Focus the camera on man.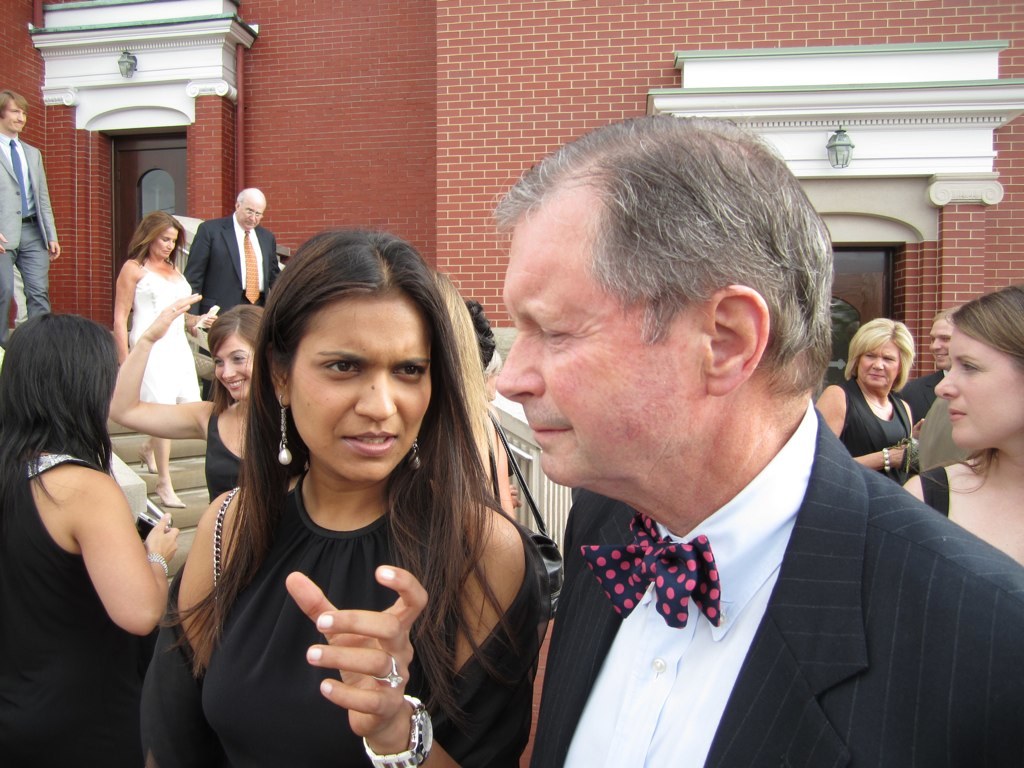
Focus region: [left=898, top=302, right=971, bottom=514].
